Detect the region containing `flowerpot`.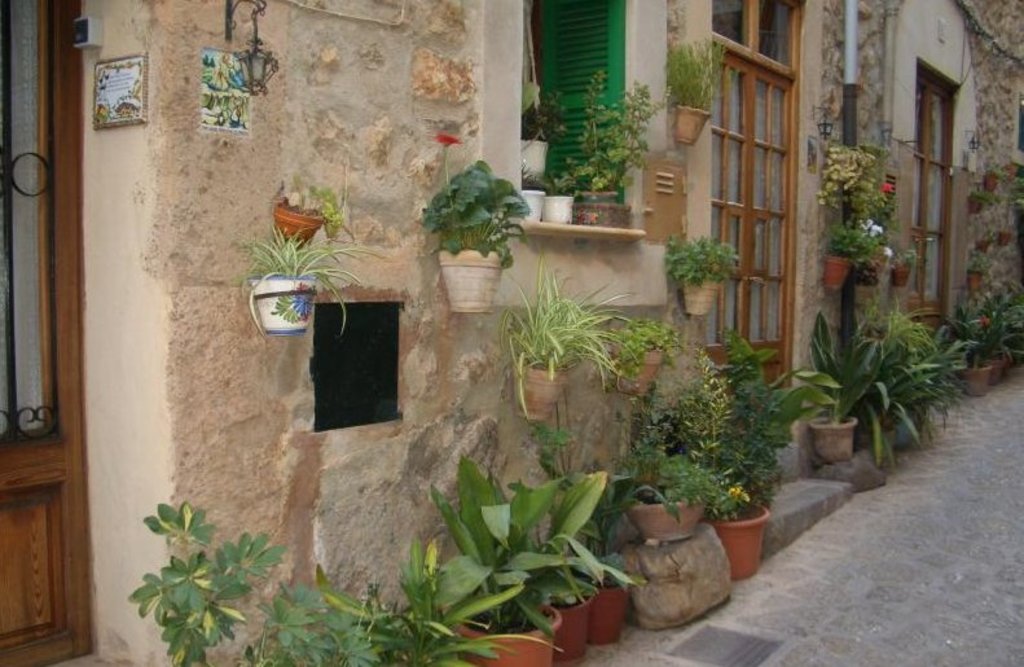
x1=273, y1=197, x2=330, y2=249.
